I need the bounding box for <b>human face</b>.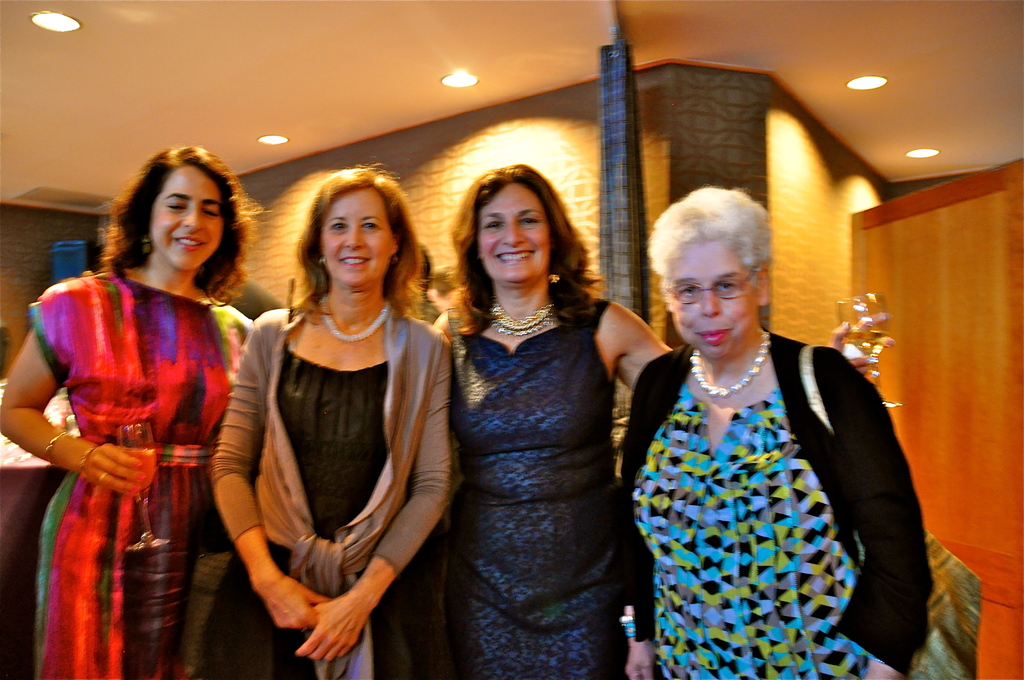
Here it is: crop(319, 186, 393, 289).
